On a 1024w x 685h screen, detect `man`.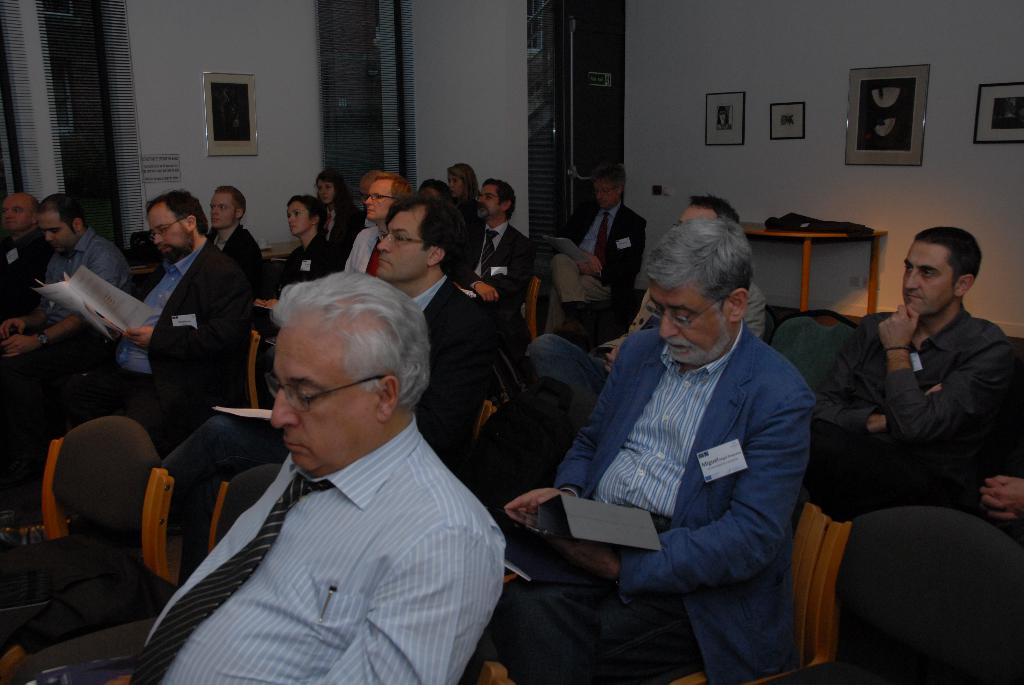
Rect(150, 181, 499, 468).
